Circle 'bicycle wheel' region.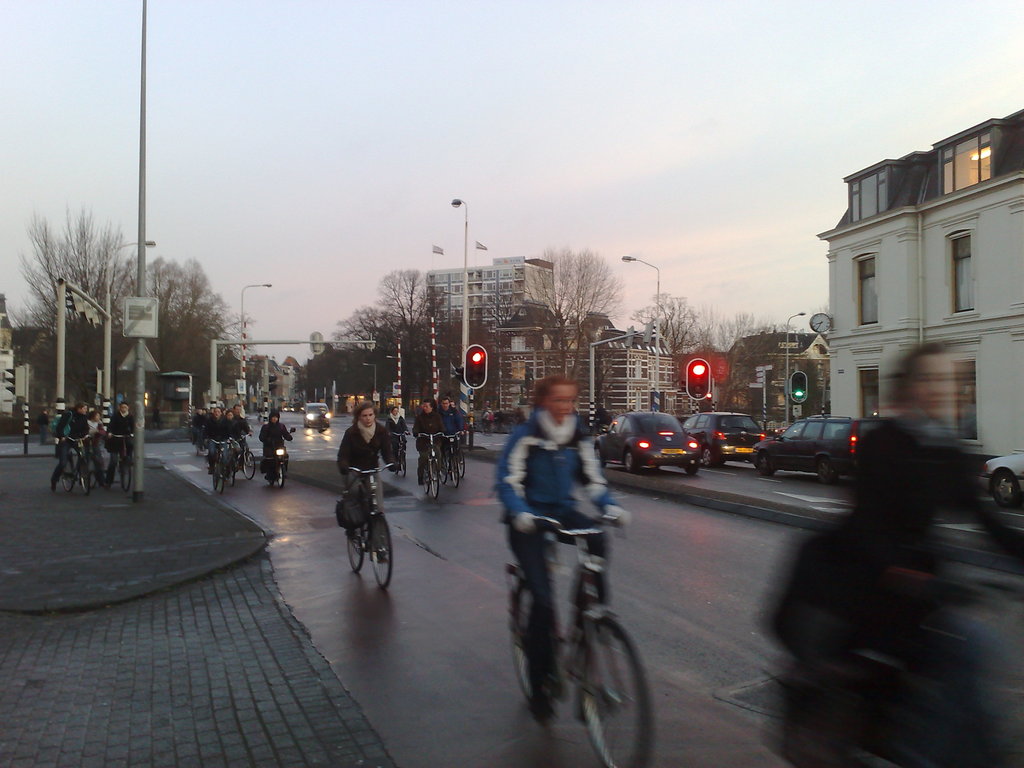
Region: locate(441, 454, 451, 485).
